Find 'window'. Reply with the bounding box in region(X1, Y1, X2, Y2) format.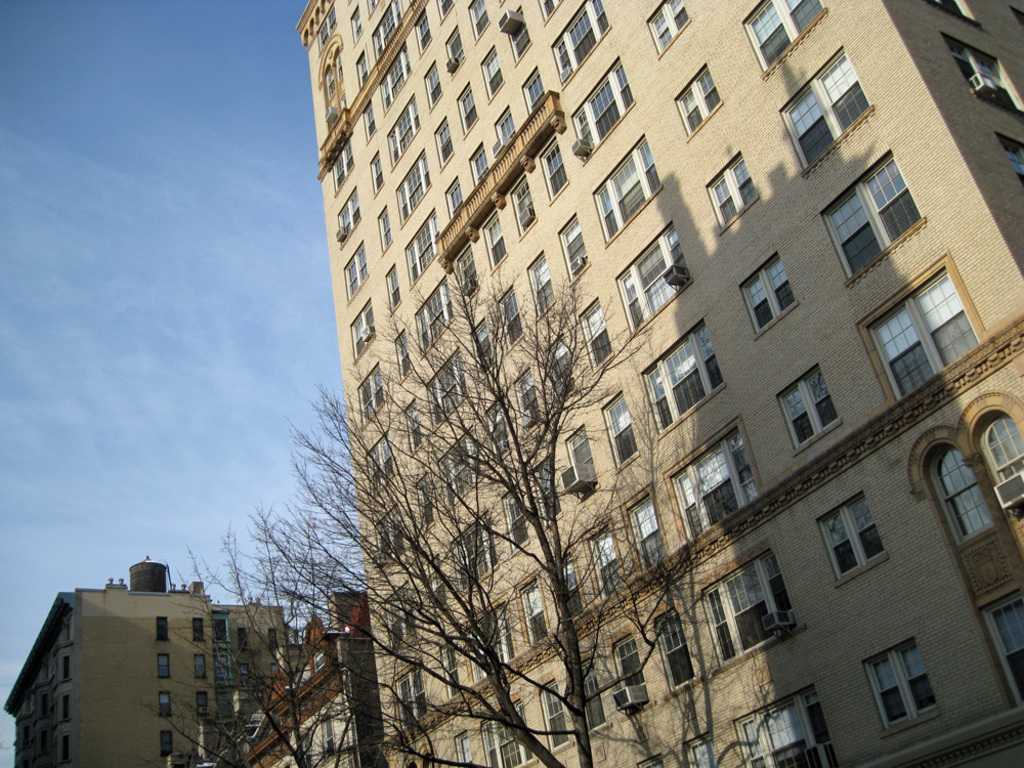
region(575, 298, 613, 370).
